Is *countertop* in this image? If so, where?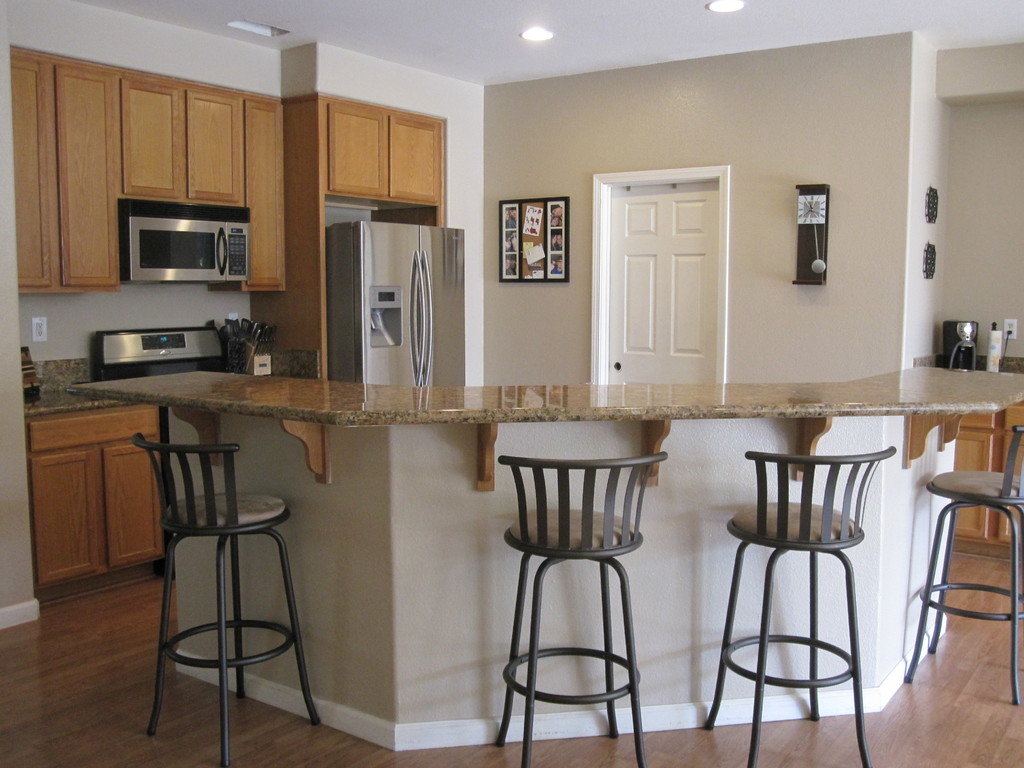
Yes, at bbox(62, 366, 1023, 757).
